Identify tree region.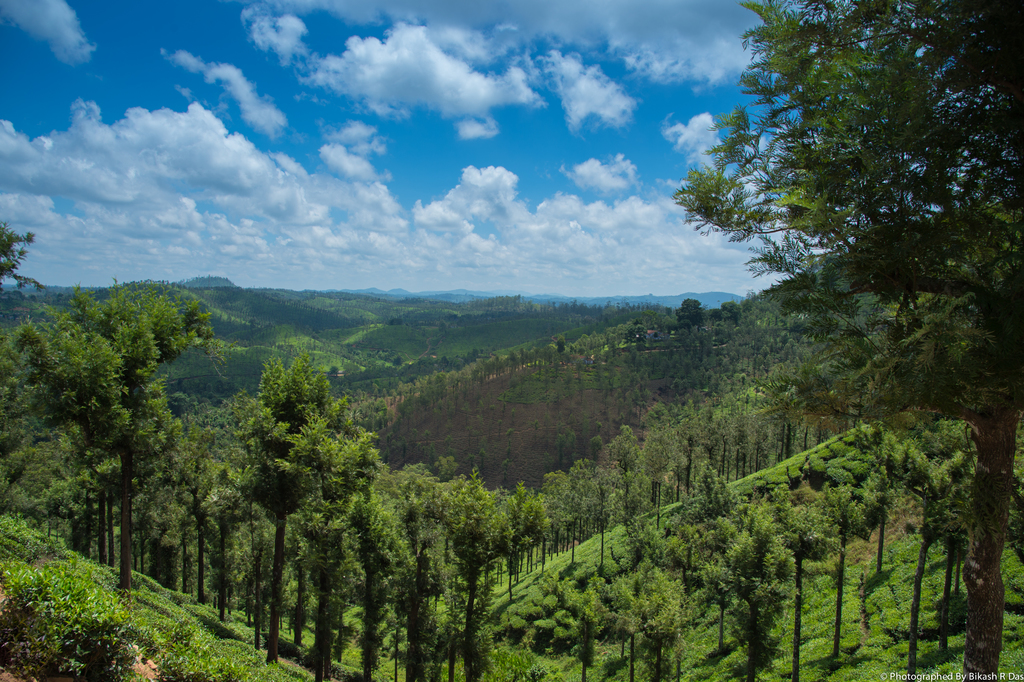
Region: [x1=538, y1=458, x2=575, y2=580].
